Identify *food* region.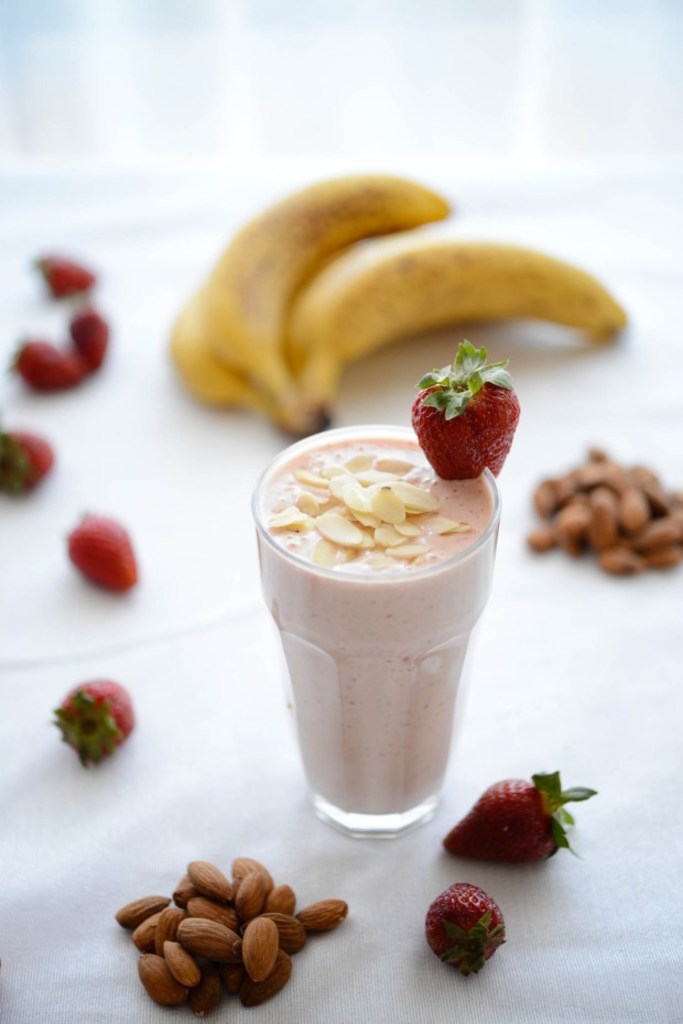
Region: 8:329:85:392.
